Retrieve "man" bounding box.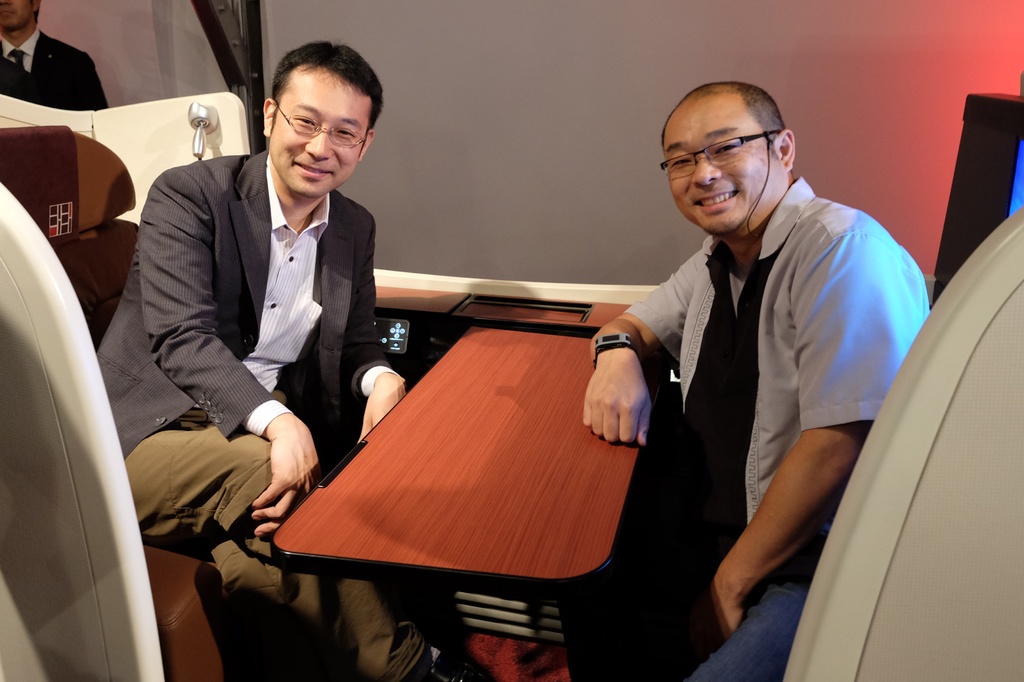
Bounding box: (x1=0, y1=0, x2=118, y2=114).
